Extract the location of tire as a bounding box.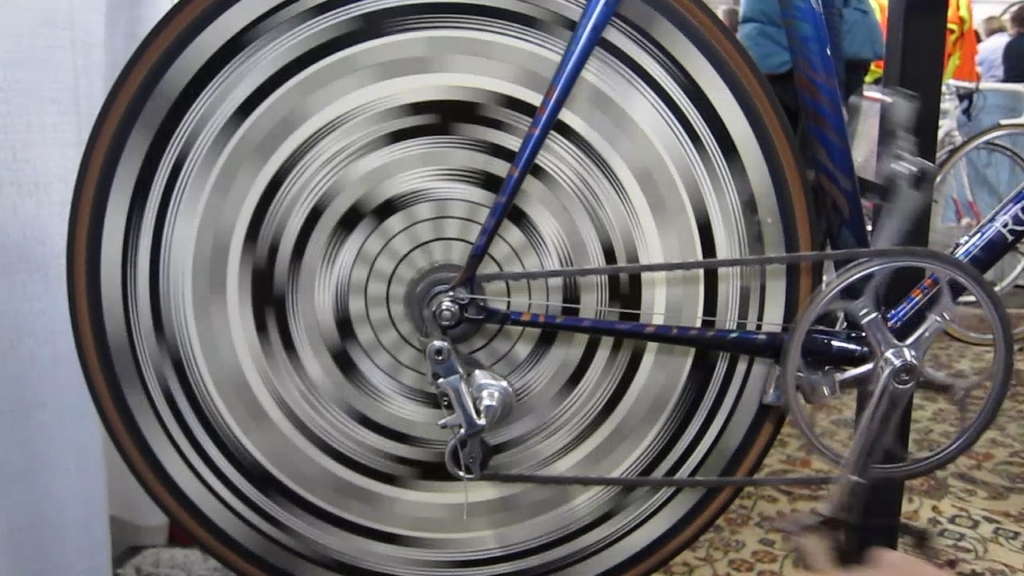
x1=912 y1=117 x2=1023 y2=346.
